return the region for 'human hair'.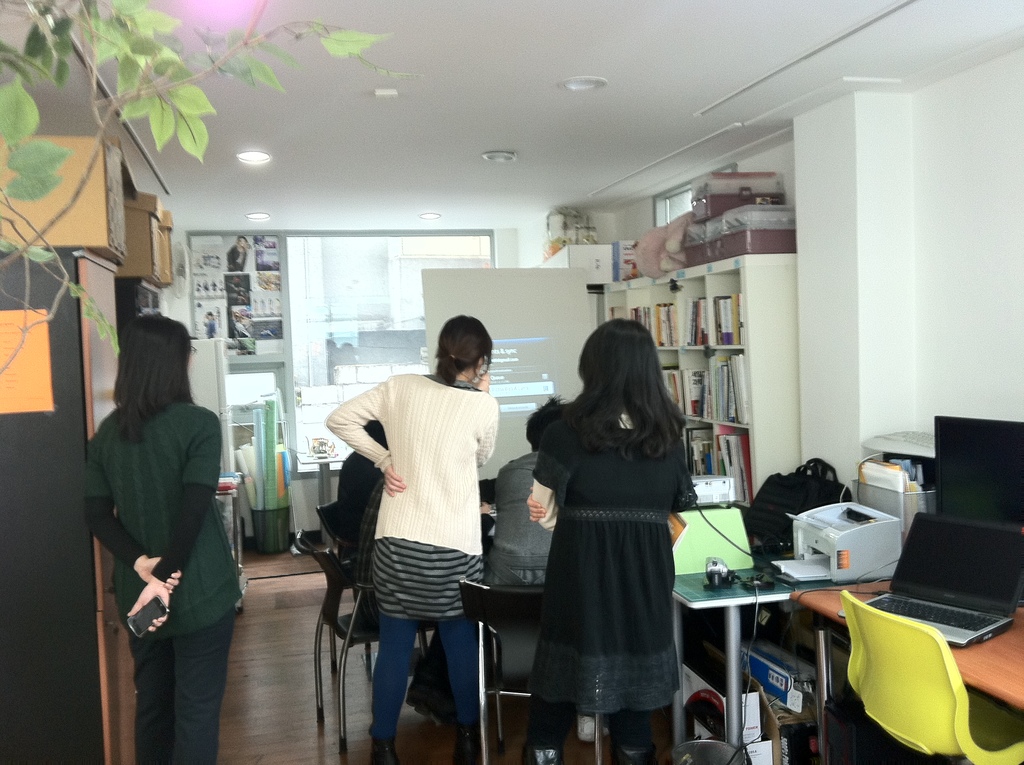
x1=574 y1=316 x2=687 y2=463.
